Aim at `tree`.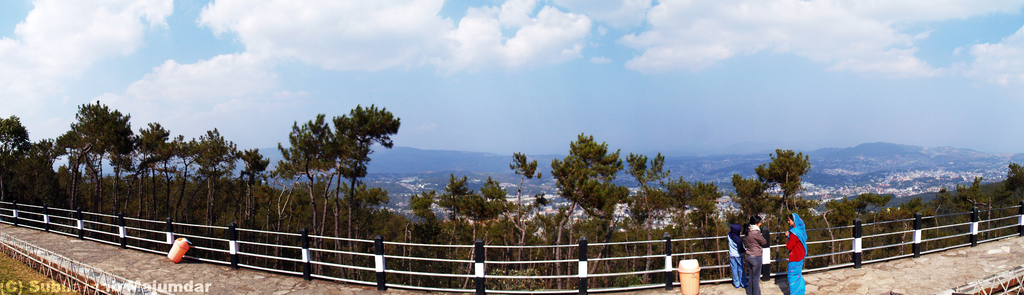
Aimed at rect(536, 125, 622, 269).
